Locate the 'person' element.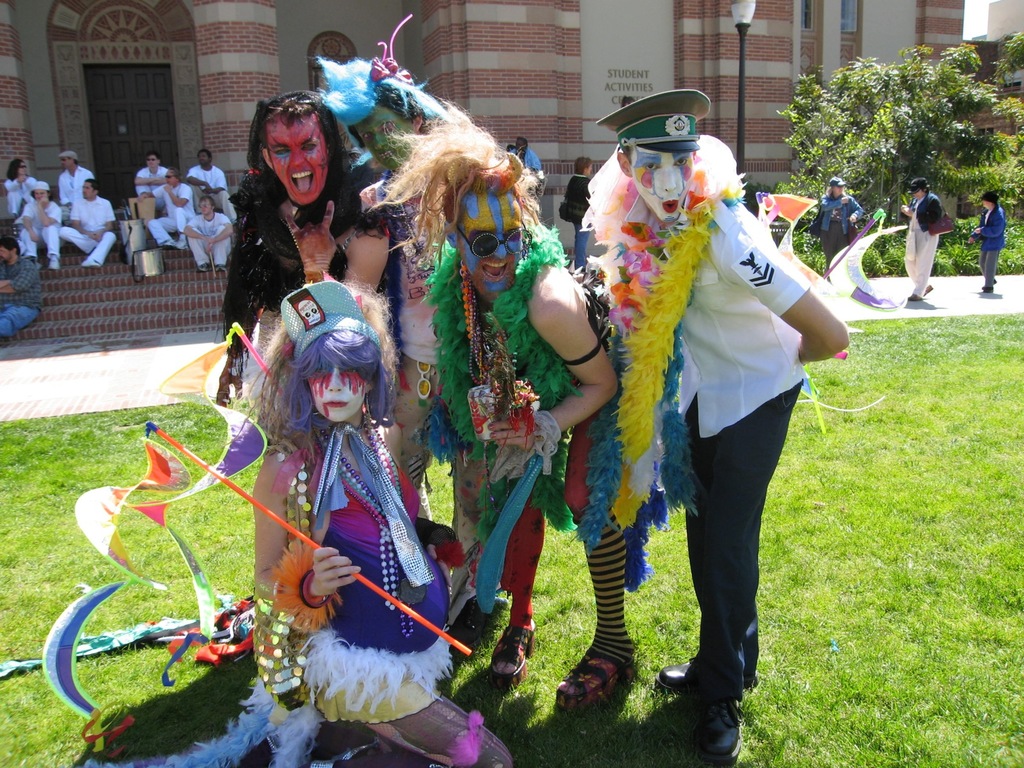
Element bbox: (56, 173, 115, 268).
